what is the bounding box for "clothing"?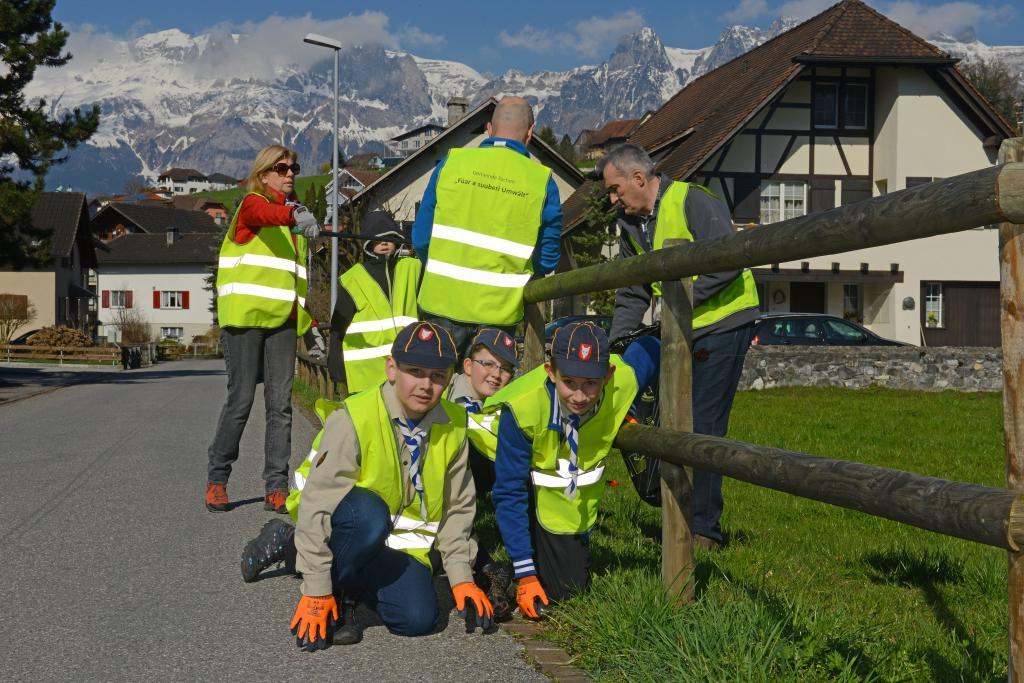
197:147:313:514.
